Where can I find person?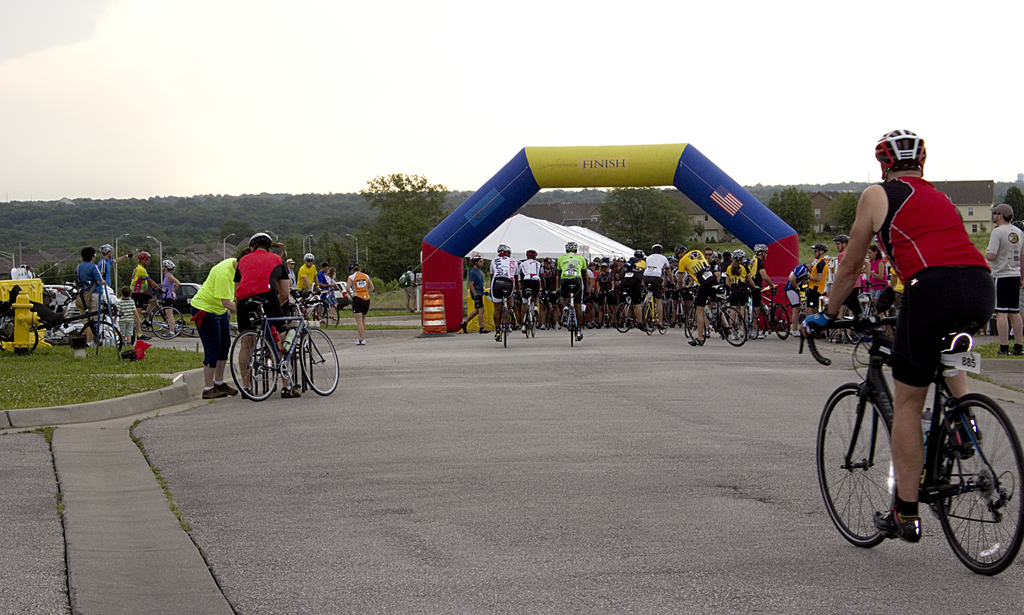
You can find it at [left=96, top=243, right=107, bottom=283].
